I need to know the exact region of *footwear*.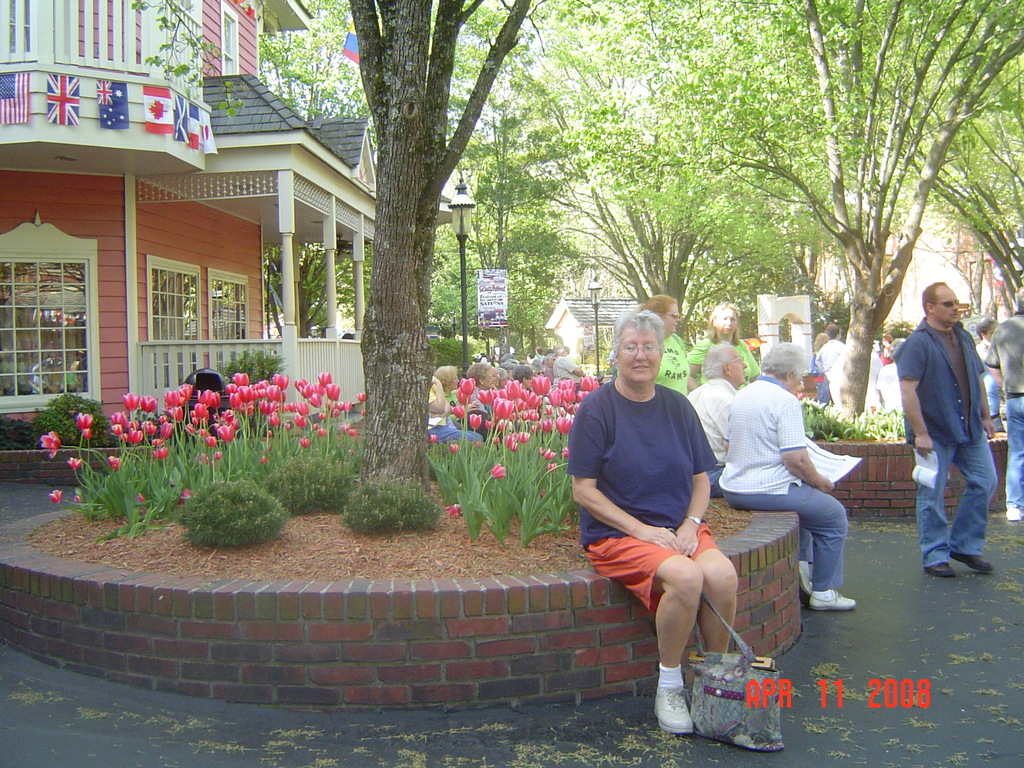
Region: region(1005, 500, 1021, 520).
